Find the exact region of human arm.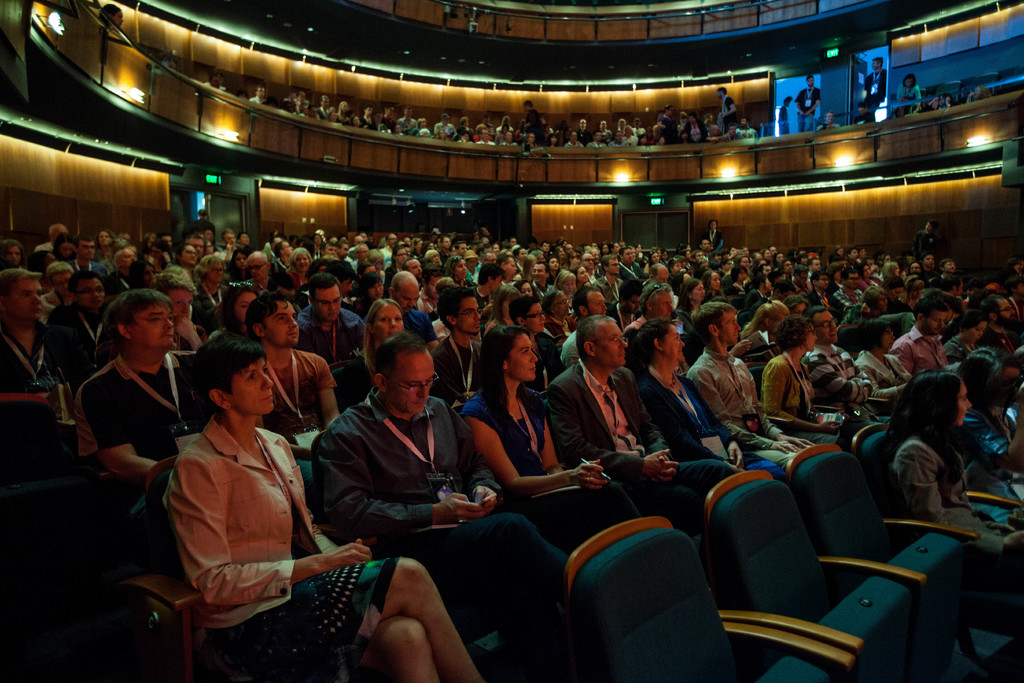
Exact region: BBox(908, 439, 957, 544).
